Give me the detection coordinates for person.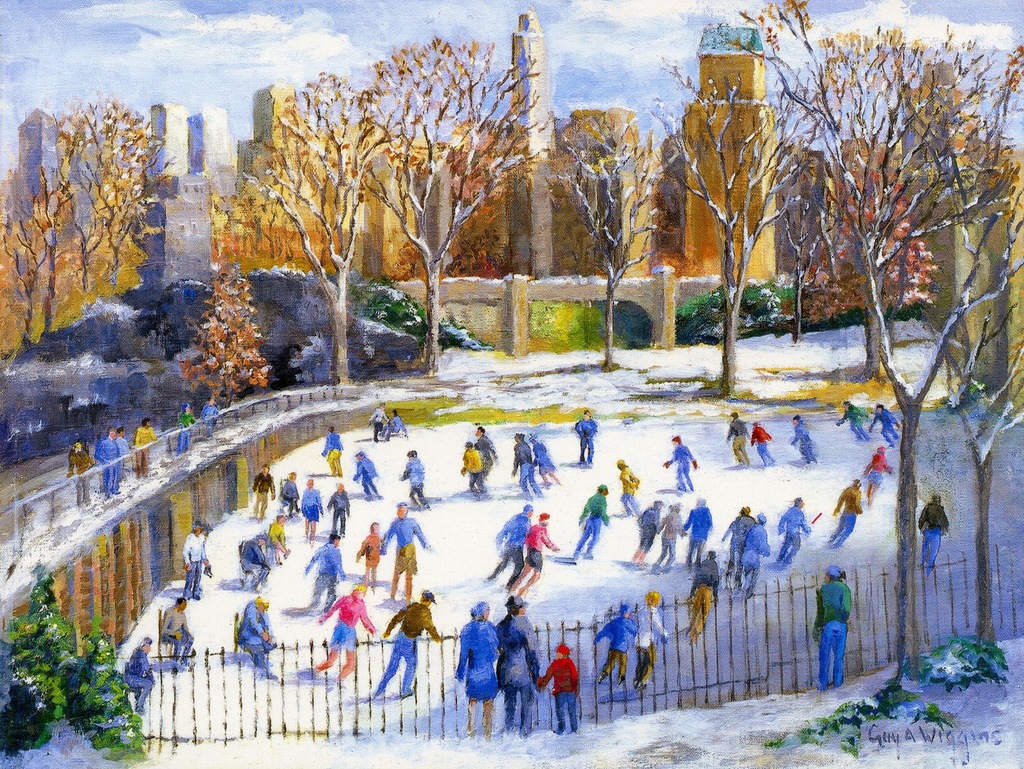
x1=281, y1=469, x2=301, y2=512.
